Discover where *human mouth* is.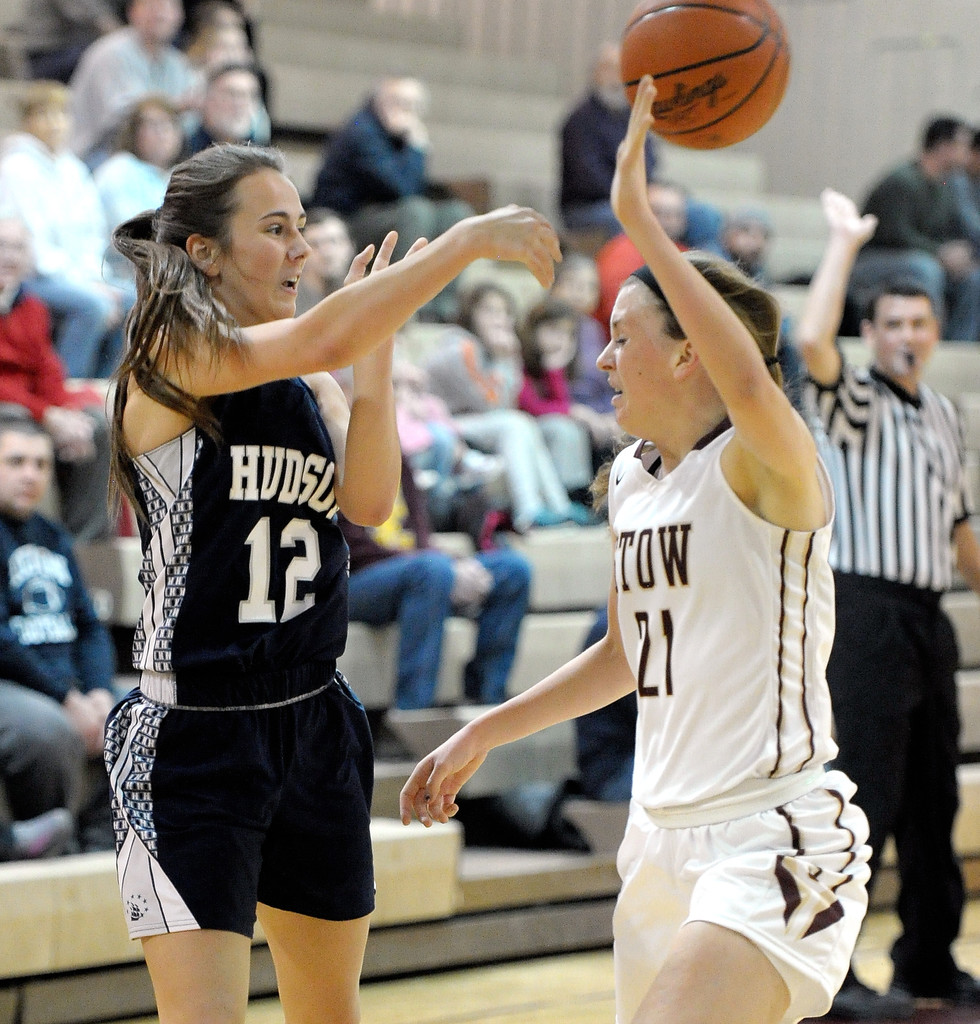
Discovered at [612,378,628,408].
